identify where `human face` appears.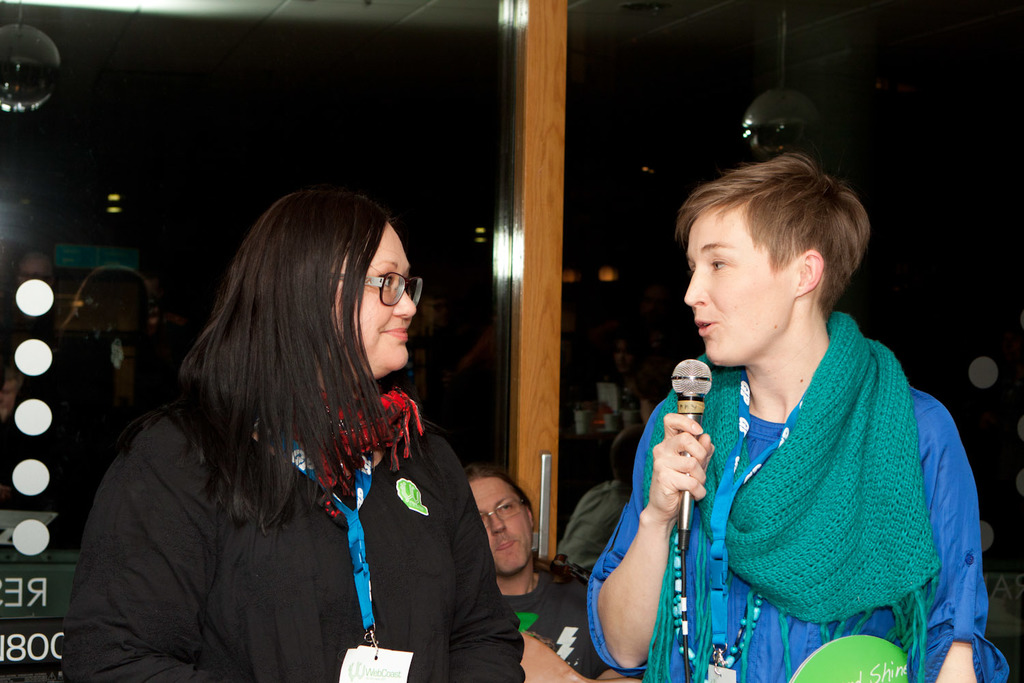
Appears at bbox=[328, 225, 417, 370].
